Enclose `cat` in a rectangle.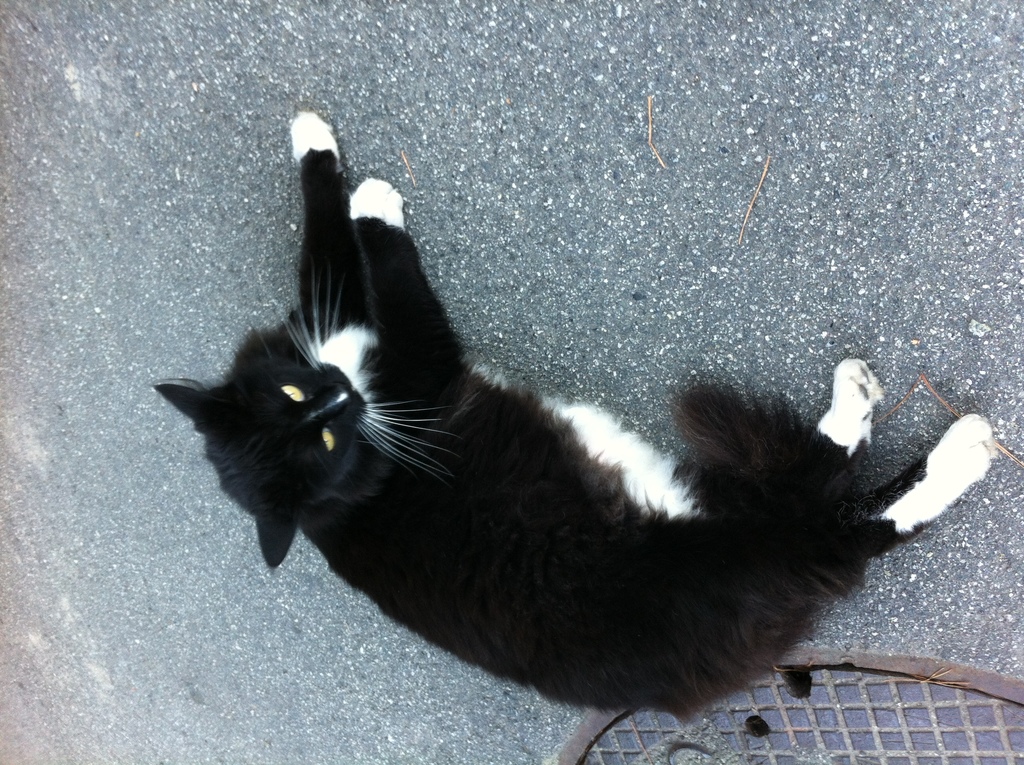
l=148, t=101, r=1000, b=735.
